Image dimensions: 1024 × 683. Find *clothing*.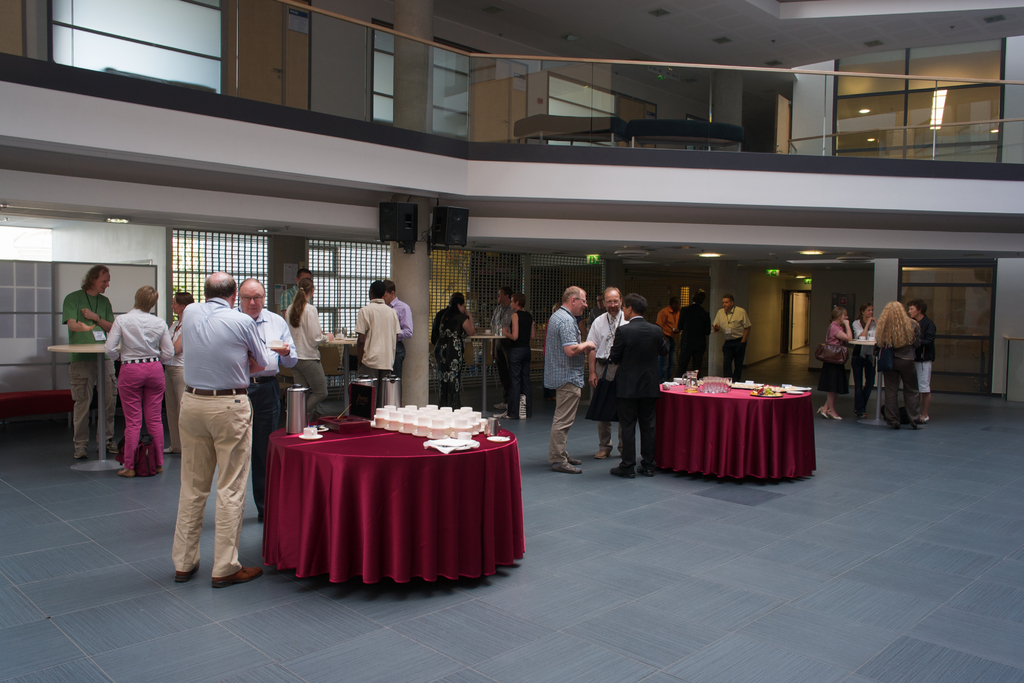
crop(820, 318, 852, 397).
